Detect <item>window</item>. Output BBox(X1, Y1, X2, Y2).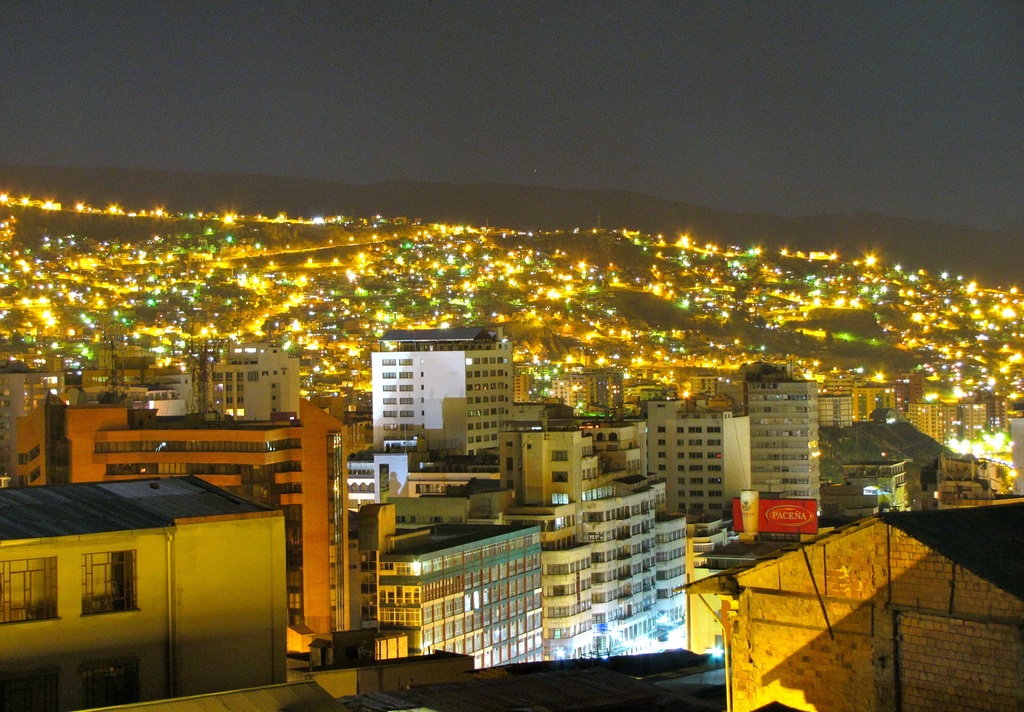
BBox(0, 560, 58, 629).
